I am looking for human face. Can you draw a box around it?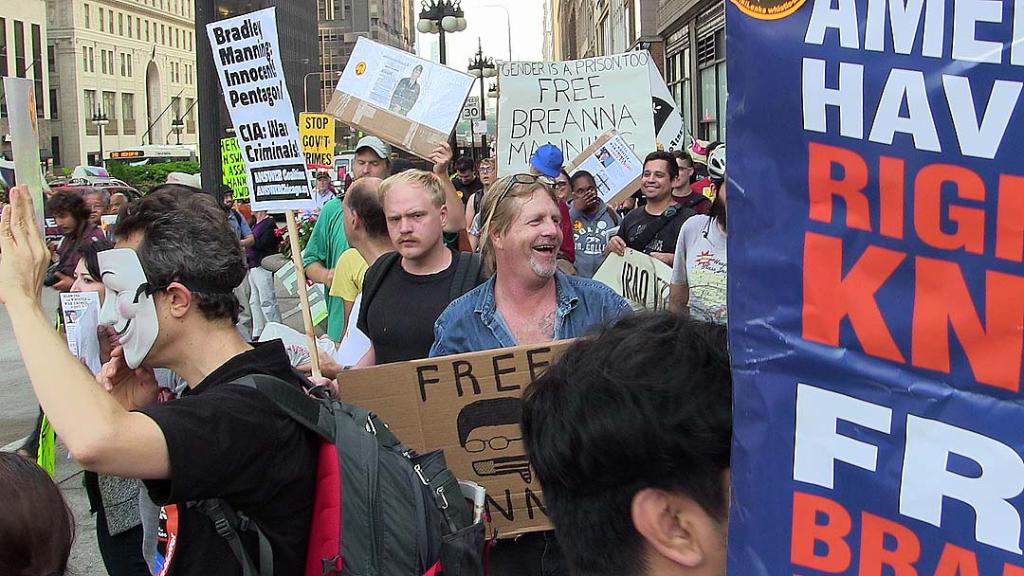
Sure, the bounding box is [352,150,381,179].
